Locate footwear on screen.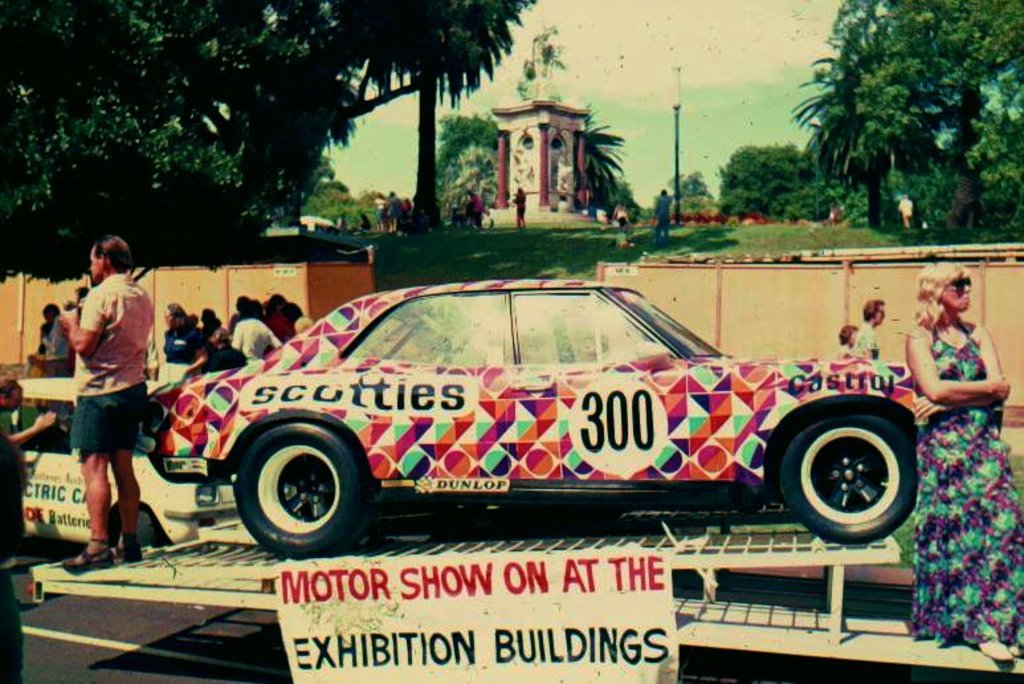
On screen at <region>114, 536, 144, 562</region>.
